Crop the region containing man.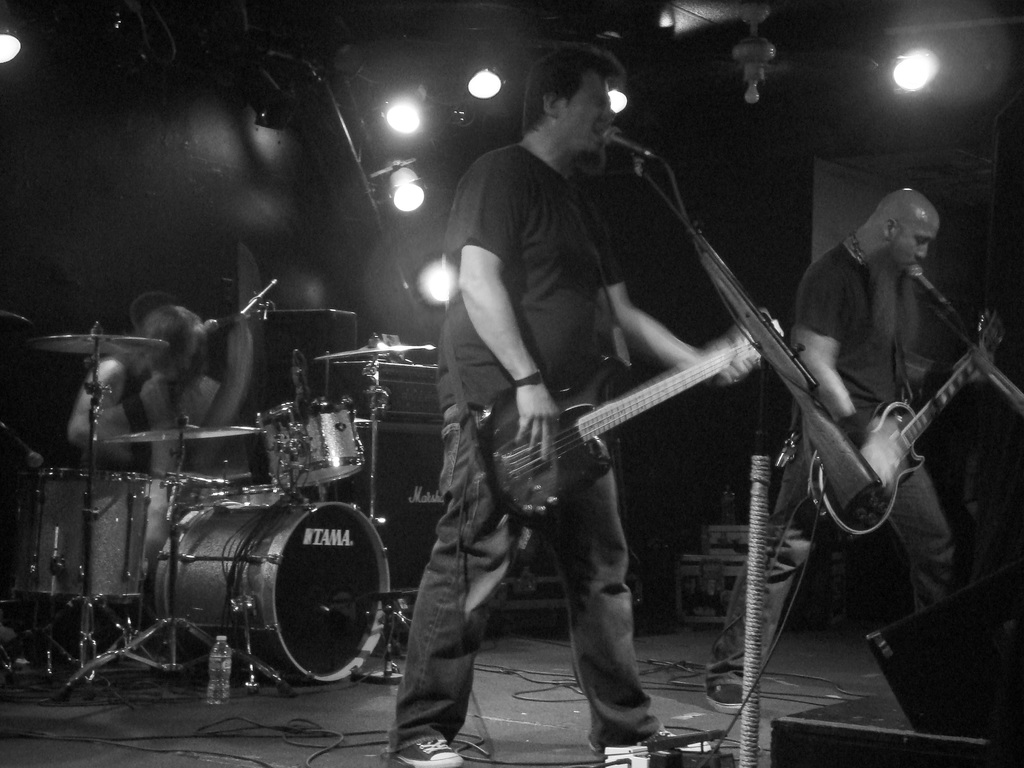
Crop region: detection(392, 106, 741, 746).
